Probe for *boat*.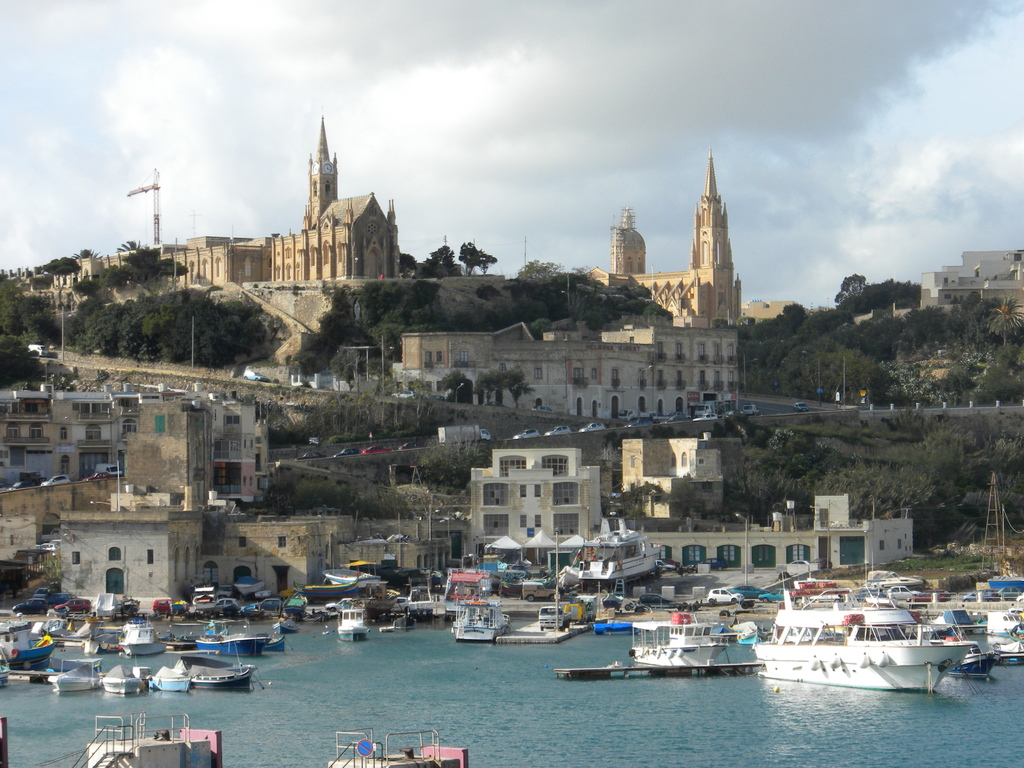
Probe result: rect(0, 616, 58, 672).
